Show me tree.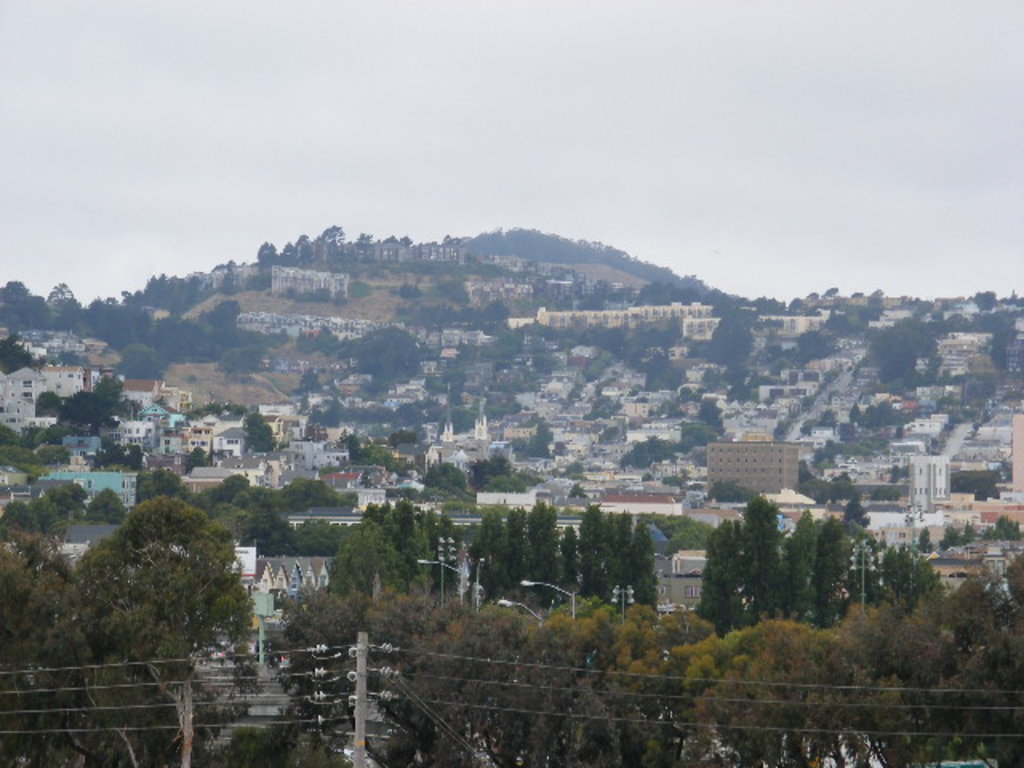
tree is here: pyautogui.locateOnScreen(821, 285, 835, 298).
